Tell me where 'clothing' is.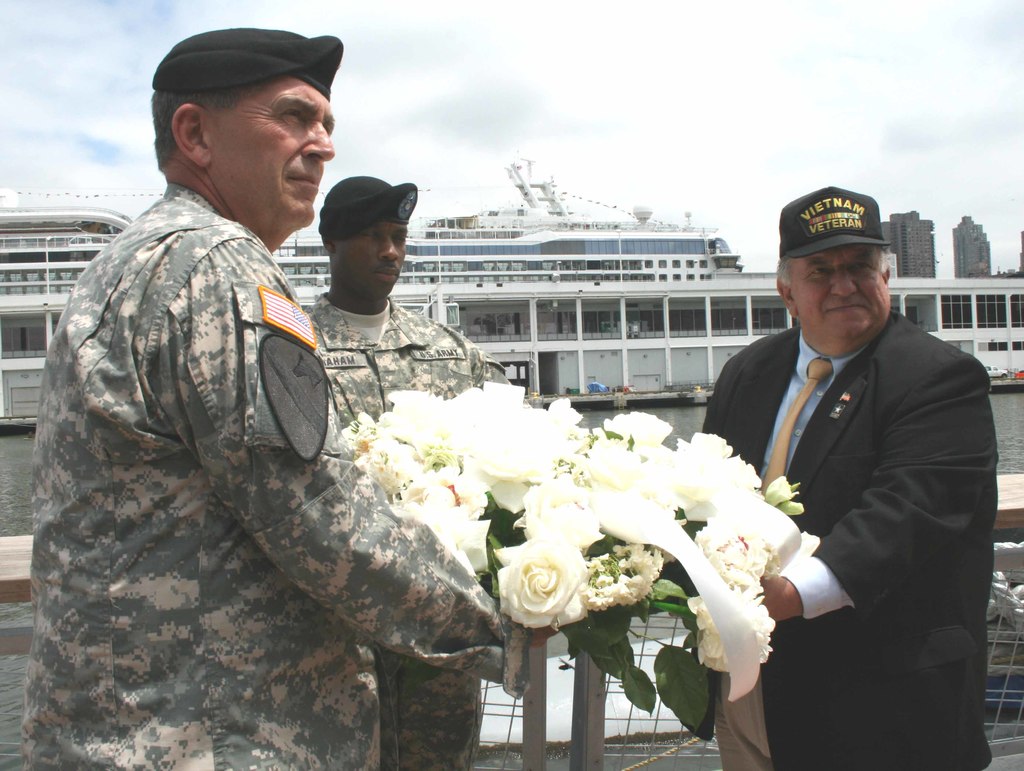
'clothing' is at box(700, 311, 998, 770).
